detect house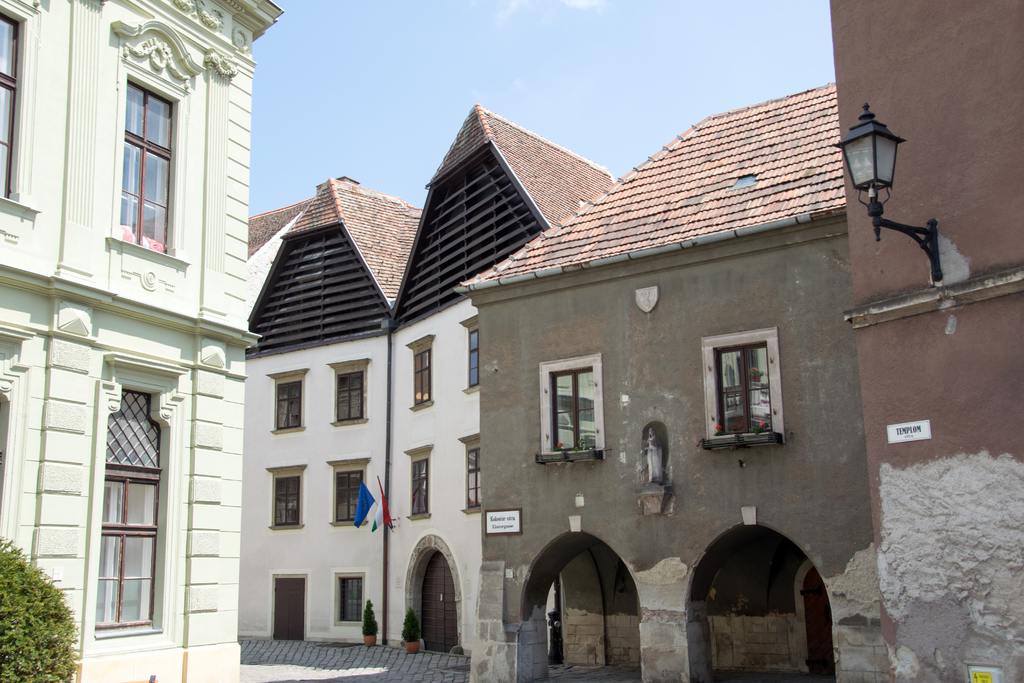
select_region(243, 108, 620, 650)
